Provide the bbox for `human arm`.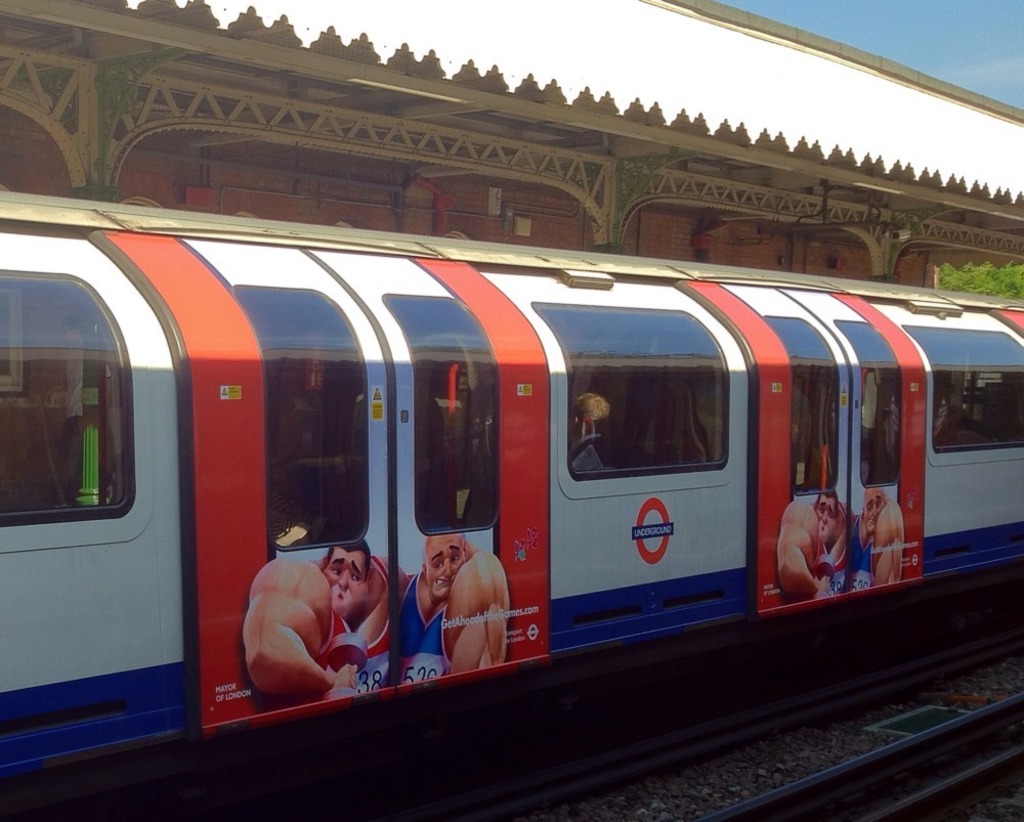
crop(775, 500, 825, 594).
